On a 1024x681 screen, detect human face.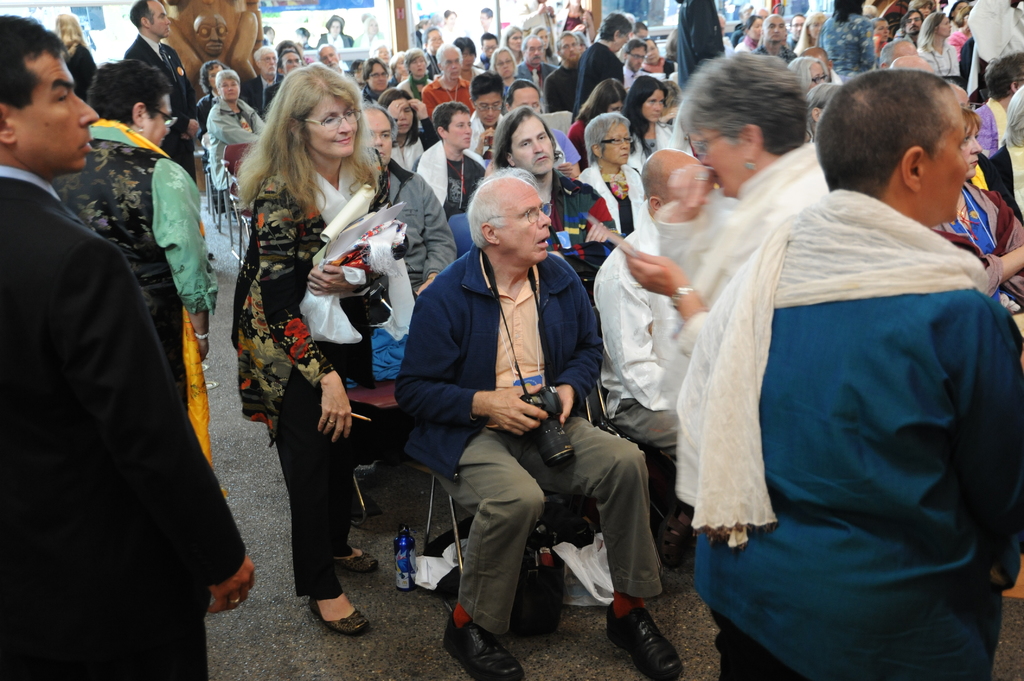
(937, 18, 955, 33).
